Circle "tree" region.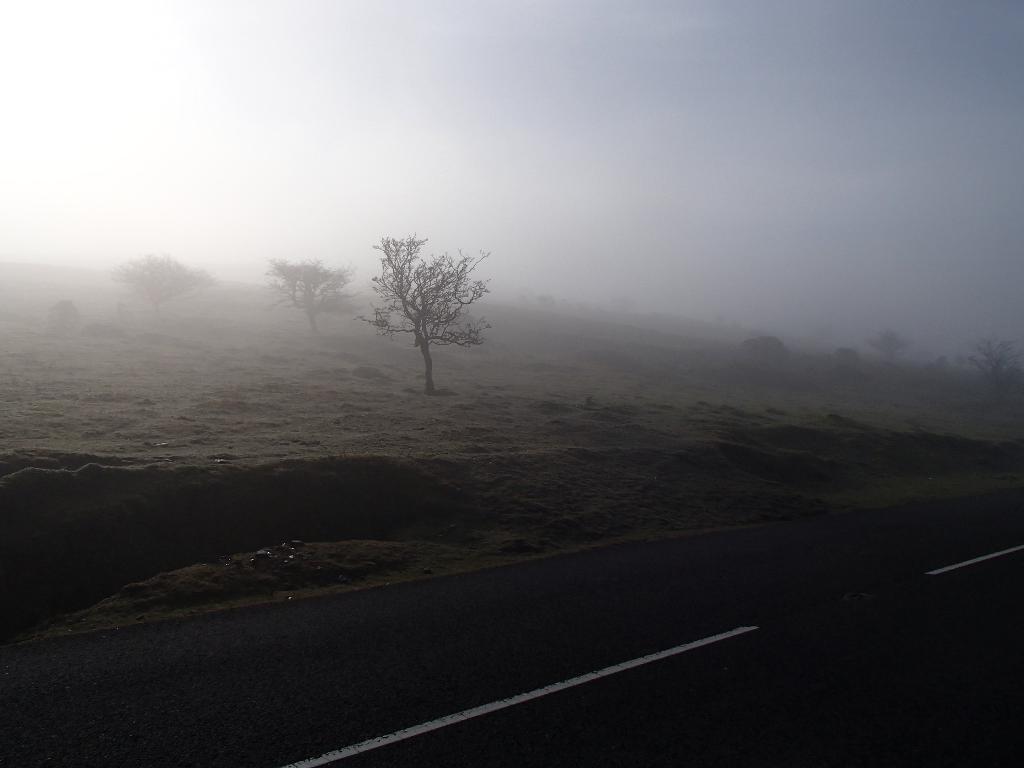
Region: [left=359, top=218, right=492, bottom=394].
